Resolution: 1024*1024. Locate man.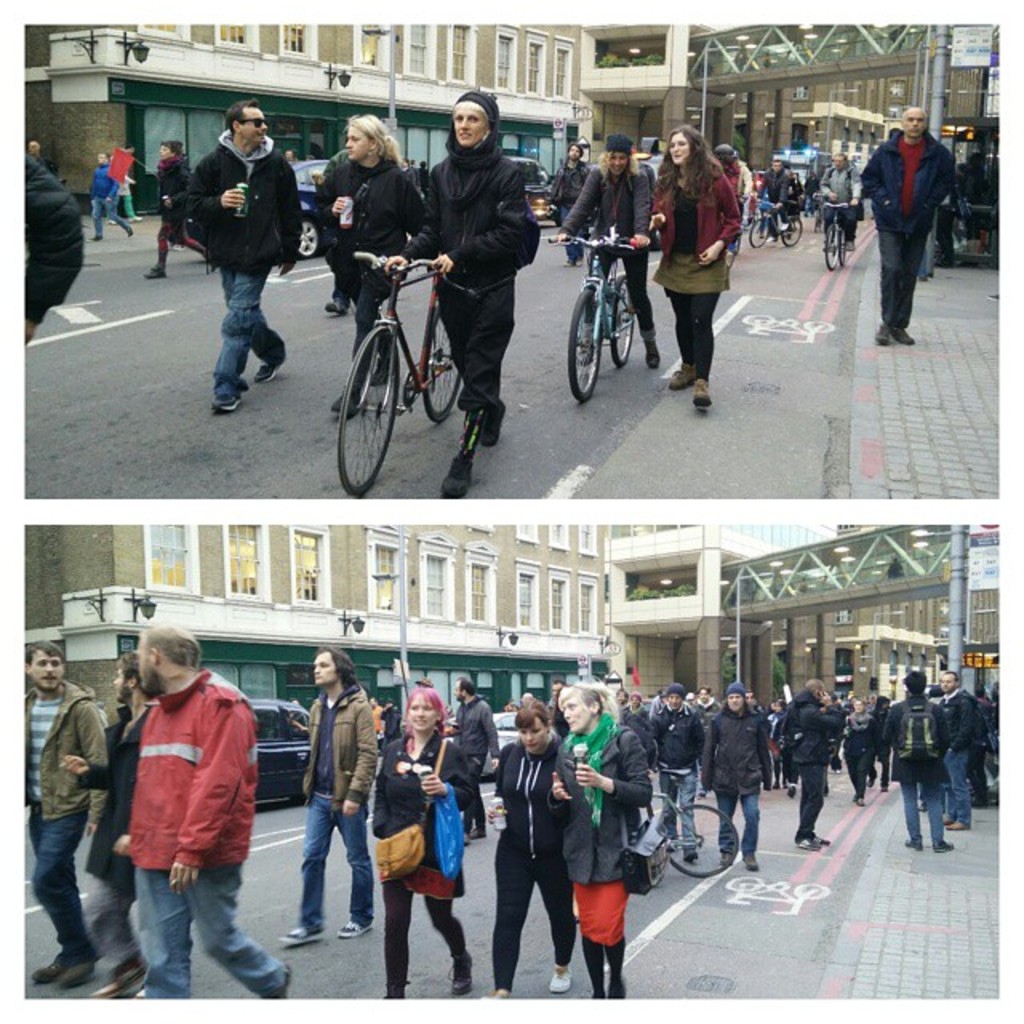
320:136:352:318.
